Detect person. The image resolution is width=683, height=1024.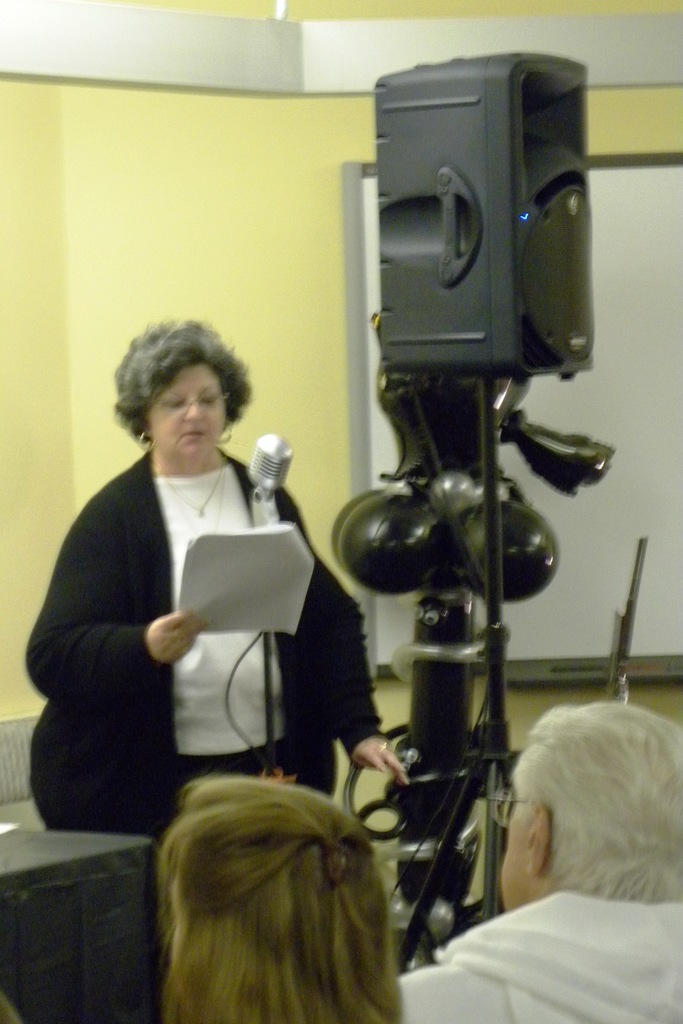
<bbox>458, 666, 682, 1021</bbox>.
